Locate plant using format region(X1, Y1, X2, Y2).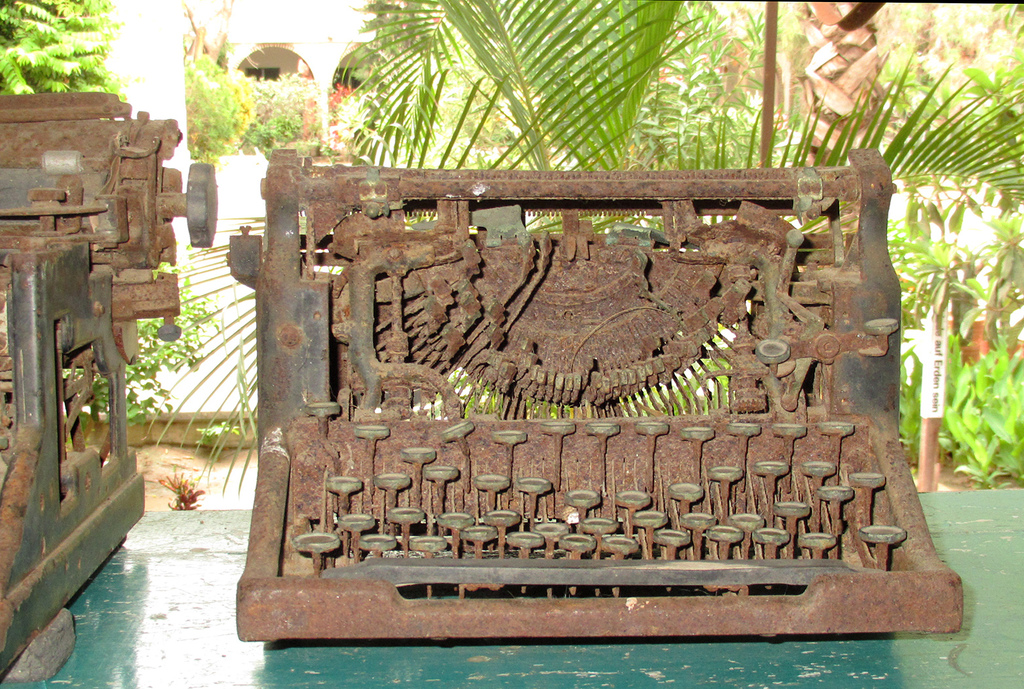
region(86, 260, 213, 427).
